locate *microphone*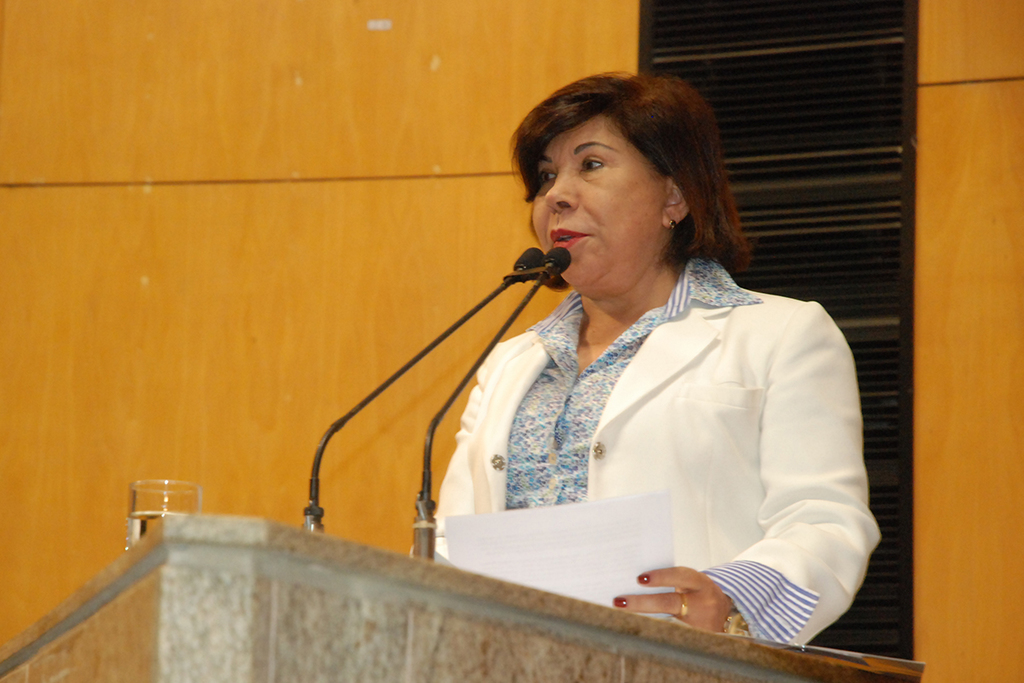
514,249,546,279
